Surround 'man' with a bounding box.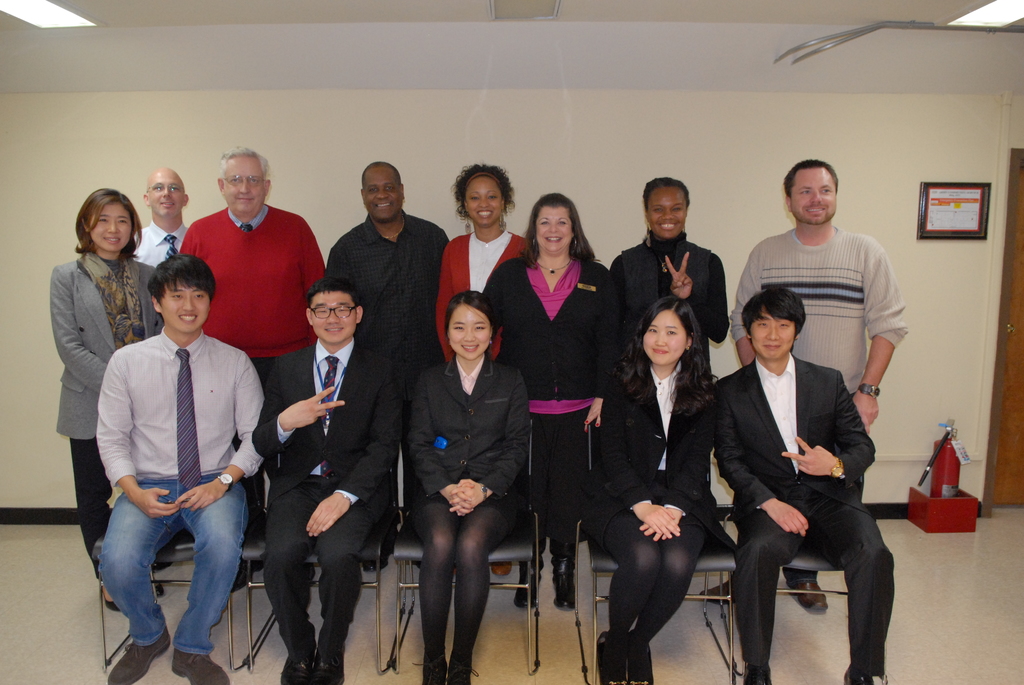
248,275,401,684.
